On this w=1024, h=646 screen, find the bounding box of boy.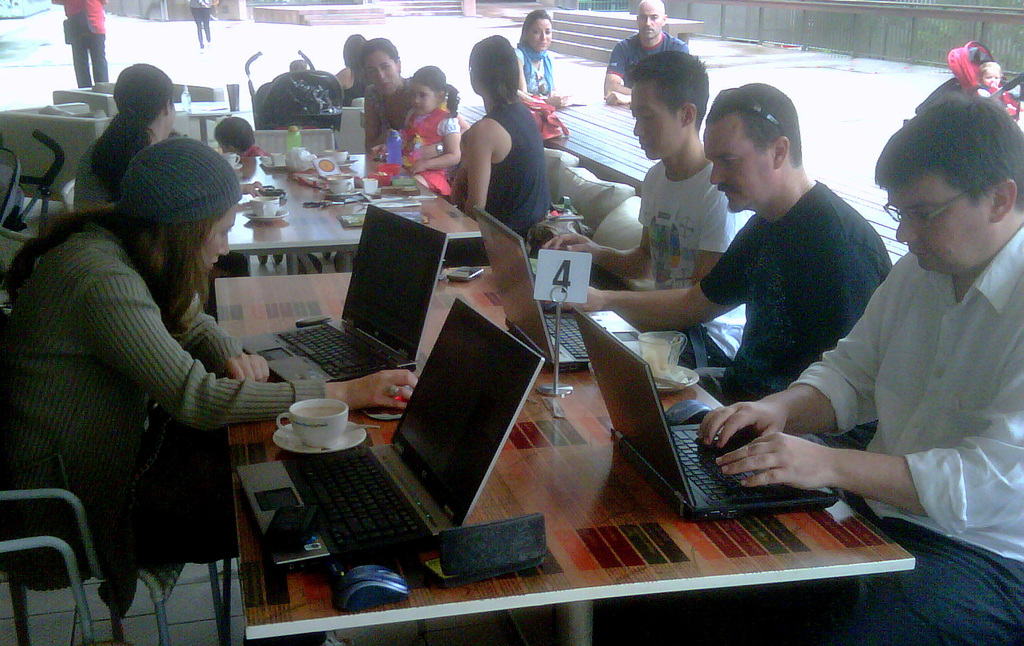
Bounding box: region(212, 115, 271, 159).
